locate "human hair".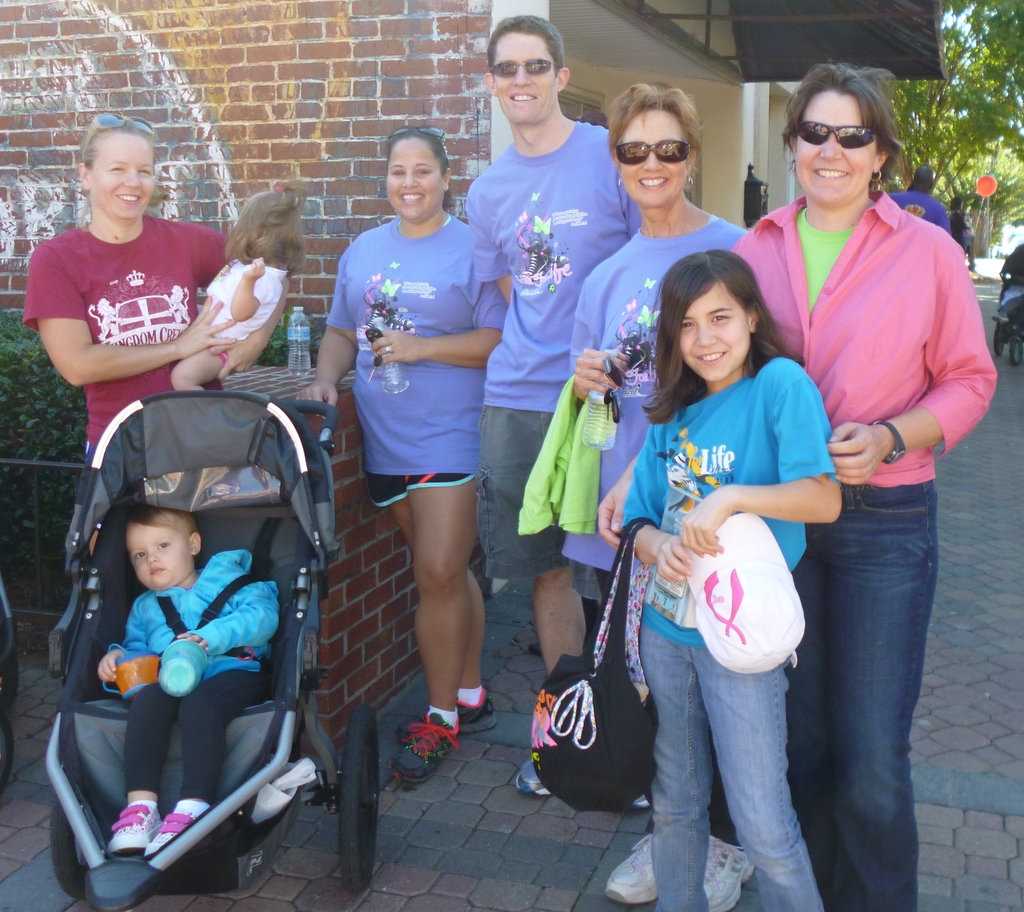
Bounding box: 221/174/305/269.
